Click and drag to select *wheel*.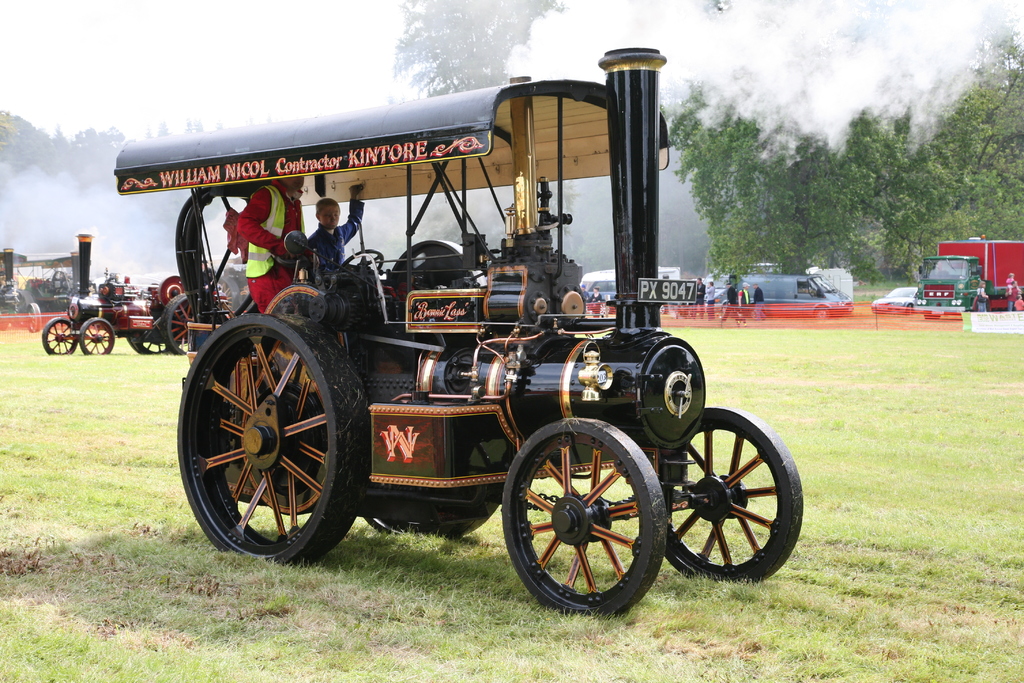
Selection: <bbox>388, 239, 465, 286</bbox>.
